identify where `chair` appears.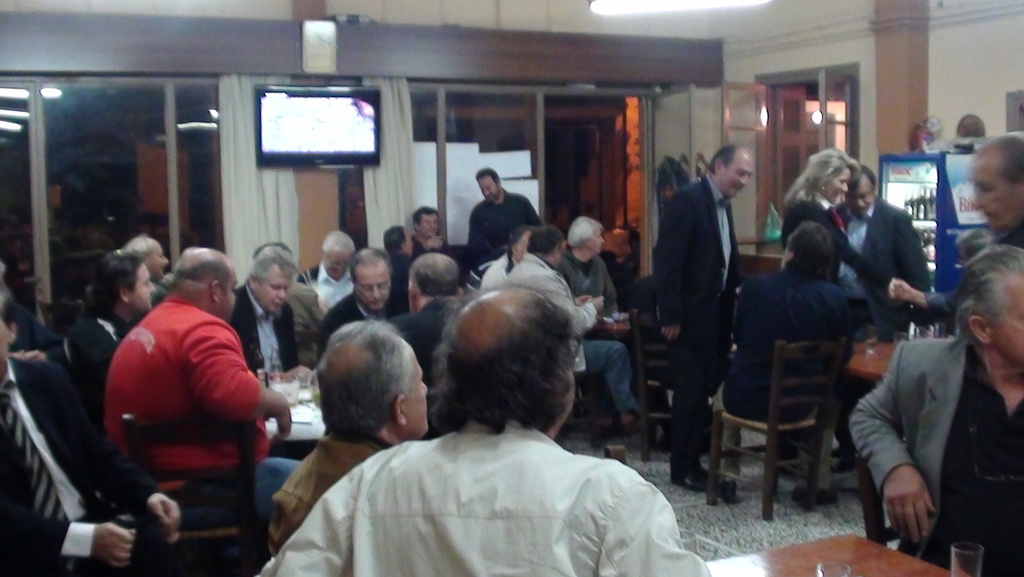
Appears at {"x1": 717, "y1": 320, "x2": 860, "y2": 522}.
